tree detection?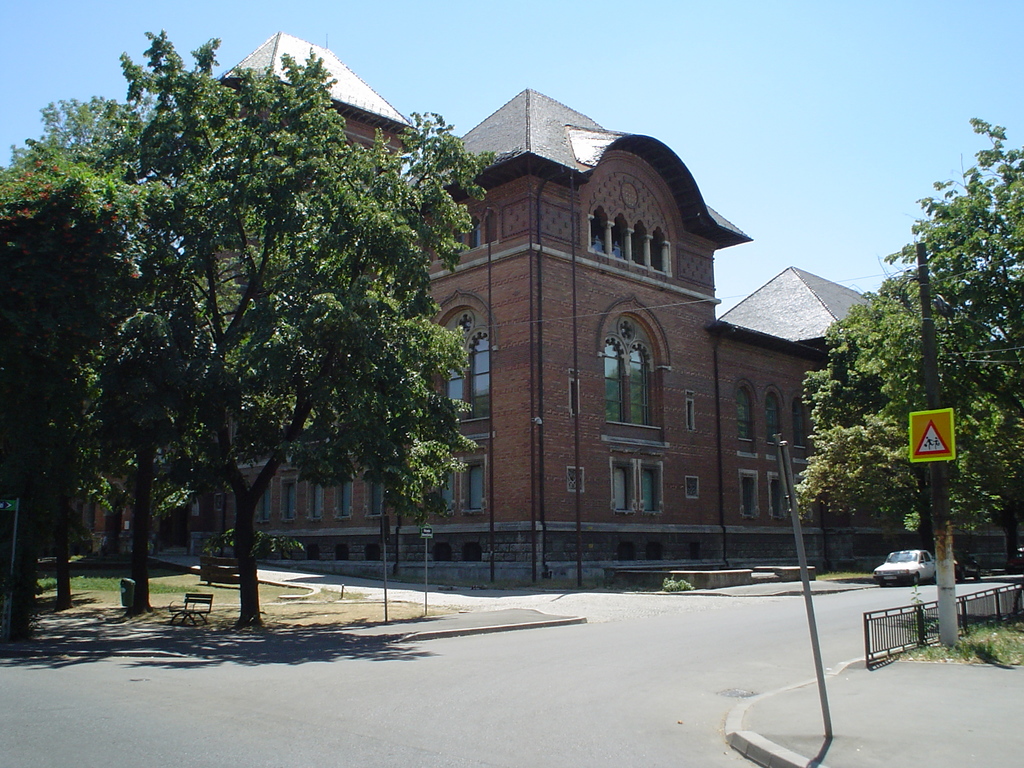
box=[782, 118, 1023, 573]
